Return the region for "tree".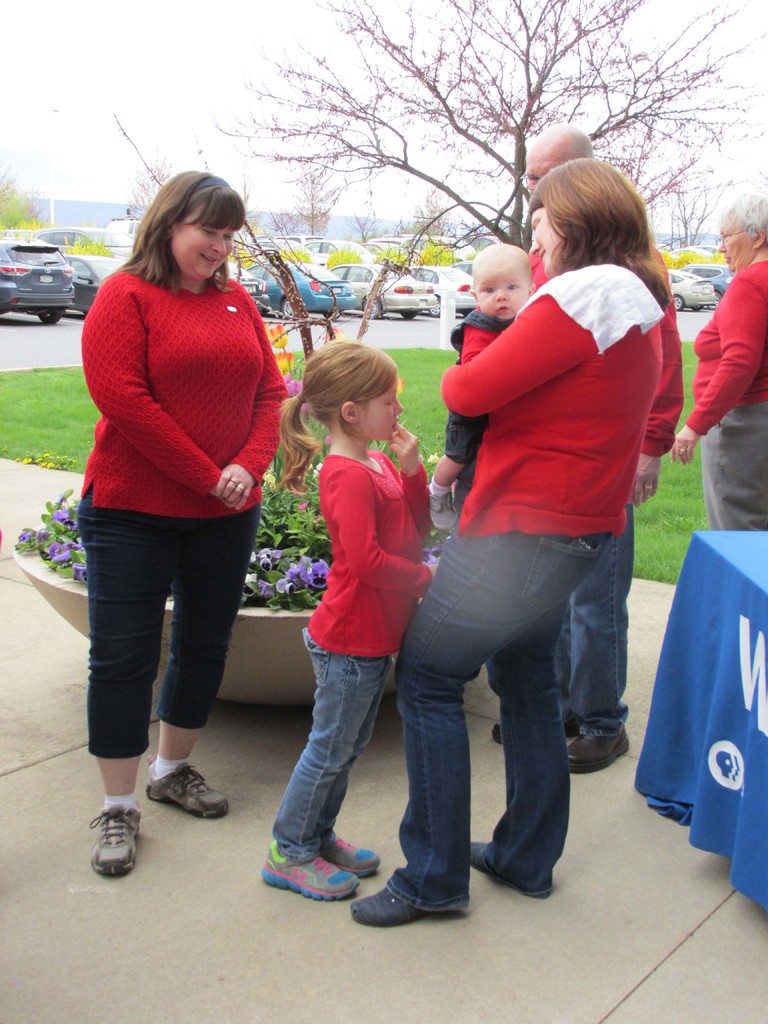
(left=0, top=163, right=54, bottom=230).
